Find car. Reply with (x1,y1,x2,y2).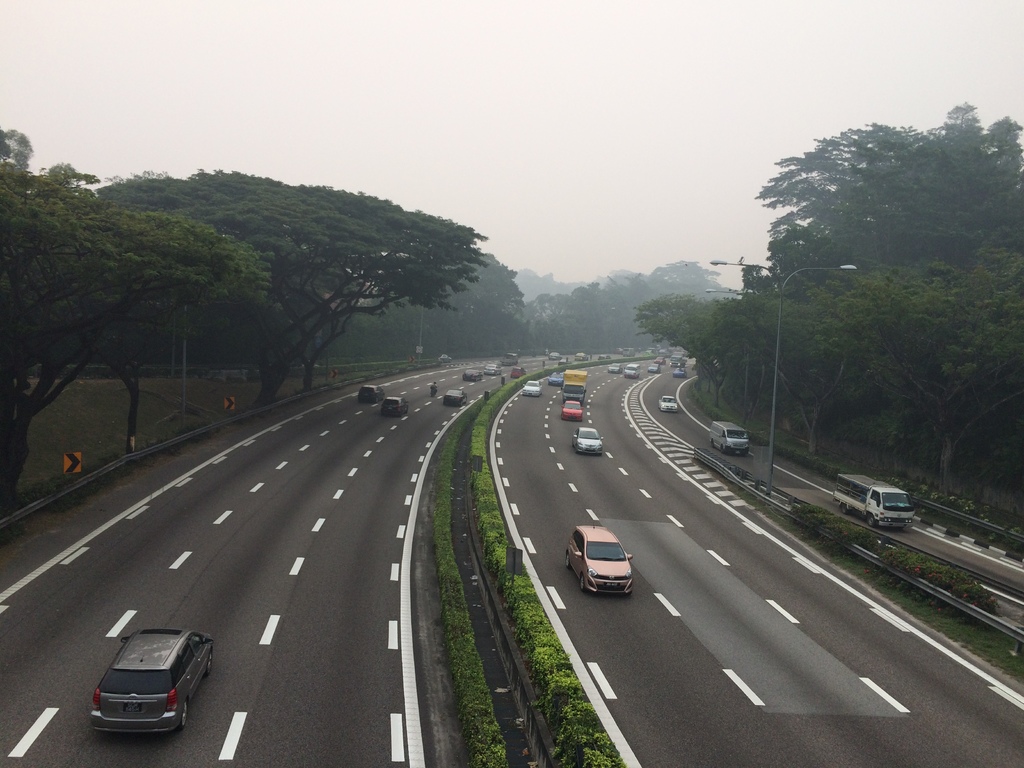
(524,383,540,394).
